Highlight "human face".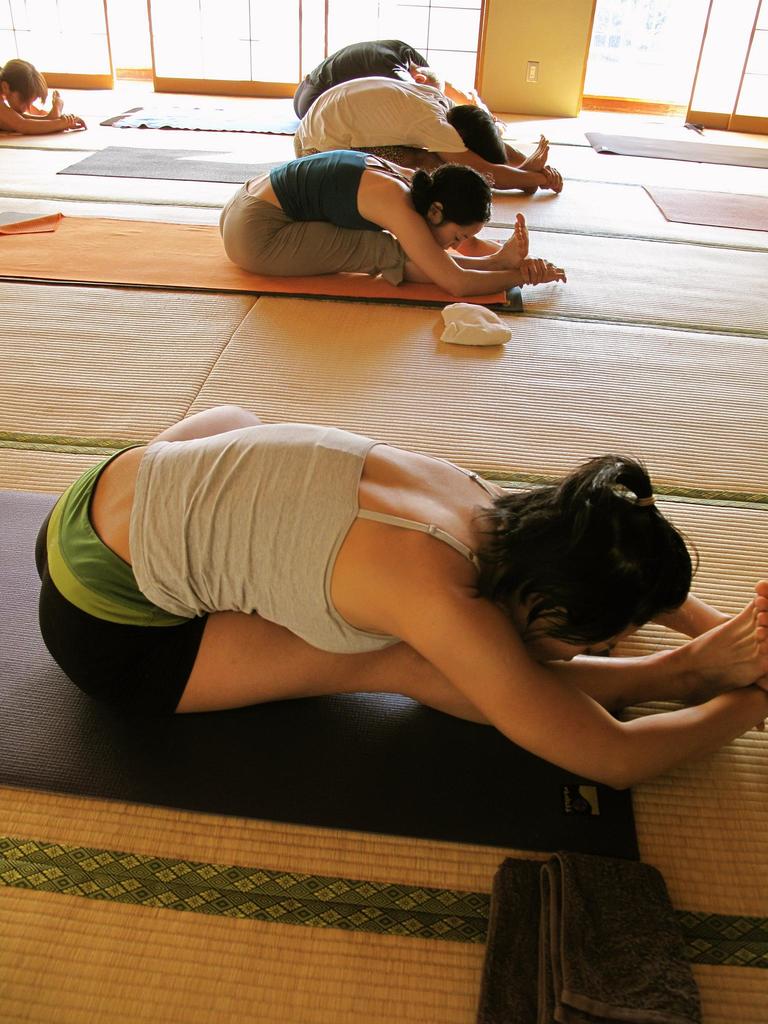
Highlighted region: [534,628,642,660].
